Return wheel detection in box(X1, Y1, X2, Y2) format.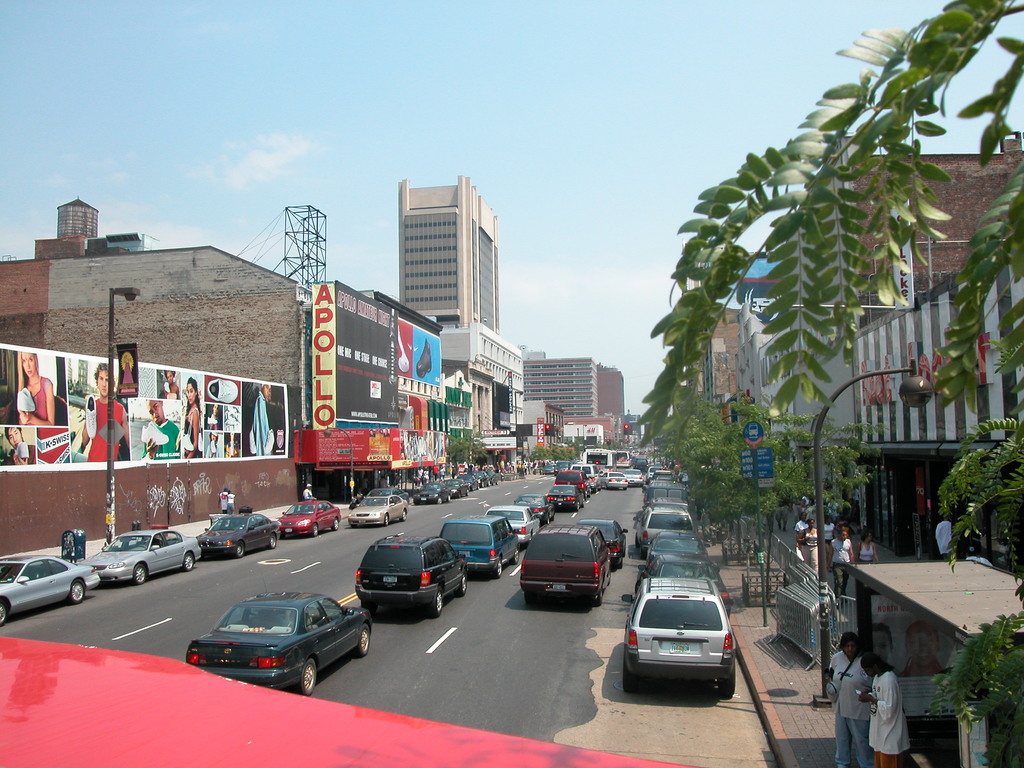
box(132, 561, 148, 584).
